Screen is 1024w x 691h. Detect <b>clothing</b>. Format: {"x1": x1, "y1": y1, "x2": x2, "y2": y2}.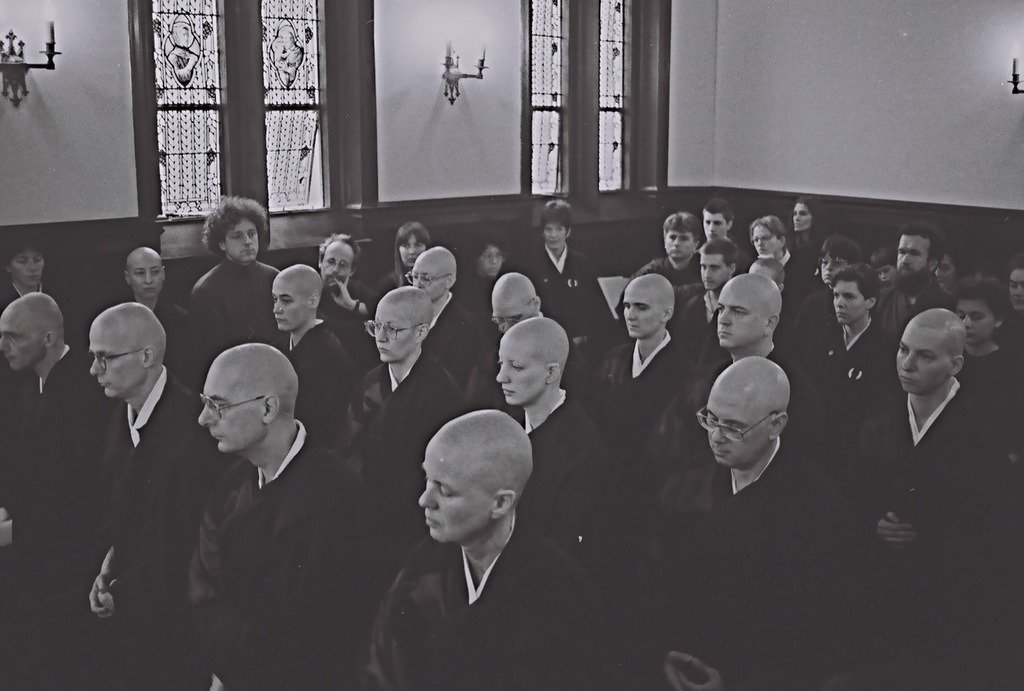
{"x1": 345, "y1": 356, "x2": 459, "y2": 546}.
